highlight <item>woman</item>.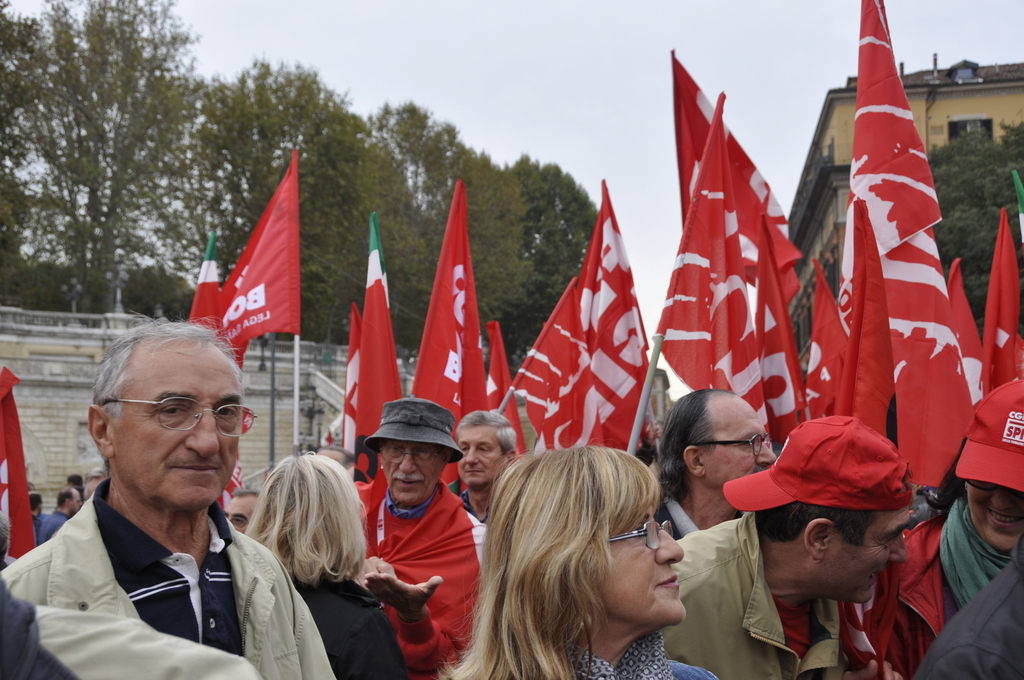
Highlighted region: box(867, 376, 1023, 677).
